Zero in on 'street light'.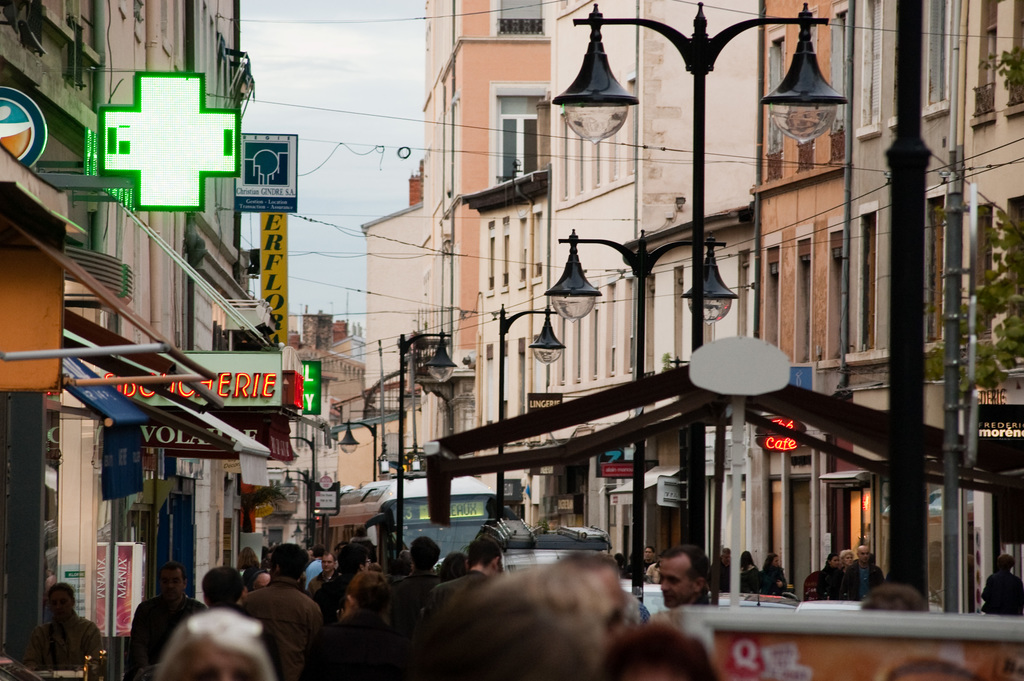
Zeroed in: crop(552, 0, 853, 549).
